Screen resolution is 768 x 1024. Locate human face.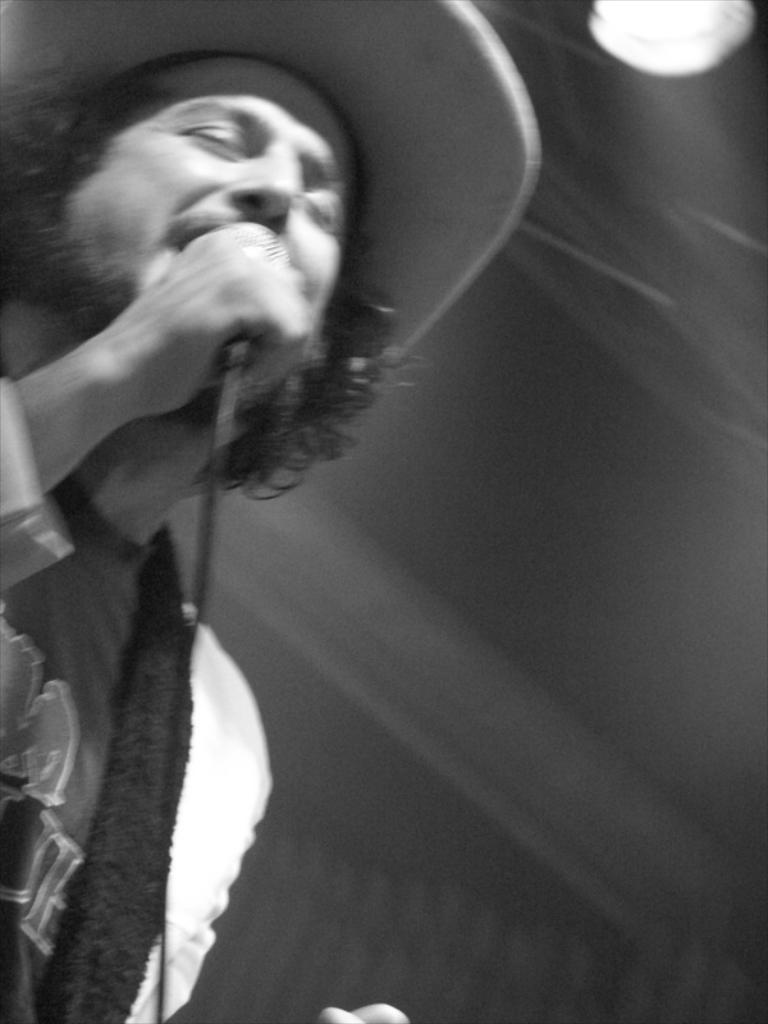
[69,59,339,372].
